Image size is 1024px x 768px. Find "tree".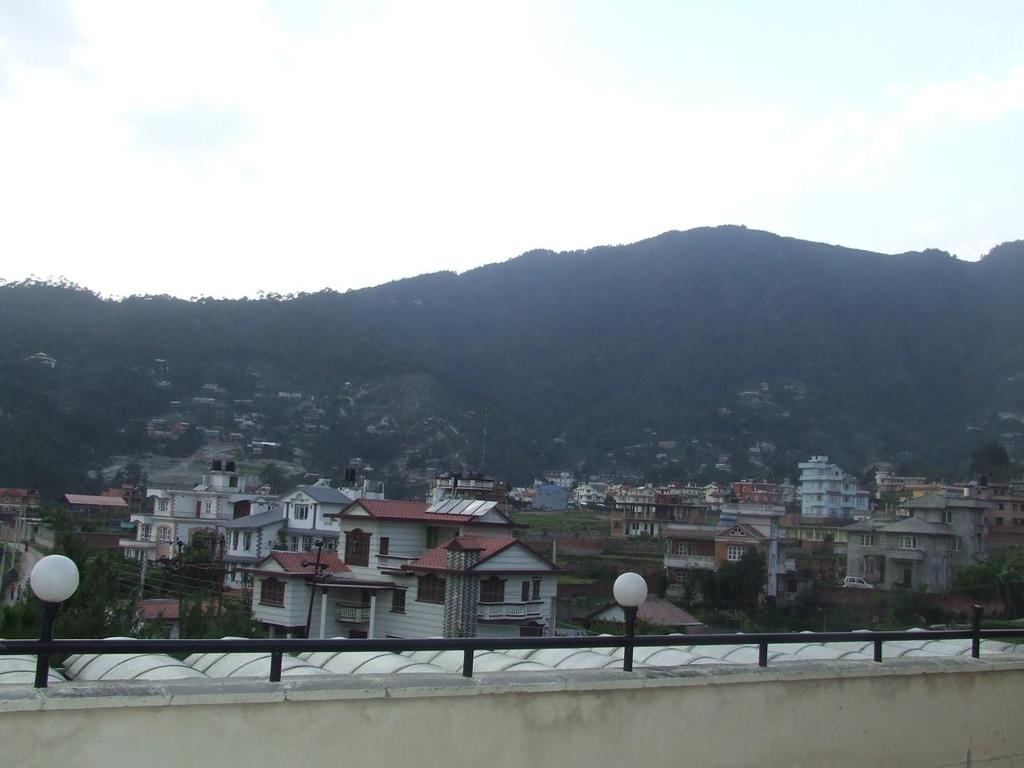
select_region(698, 539, 767, 626).
